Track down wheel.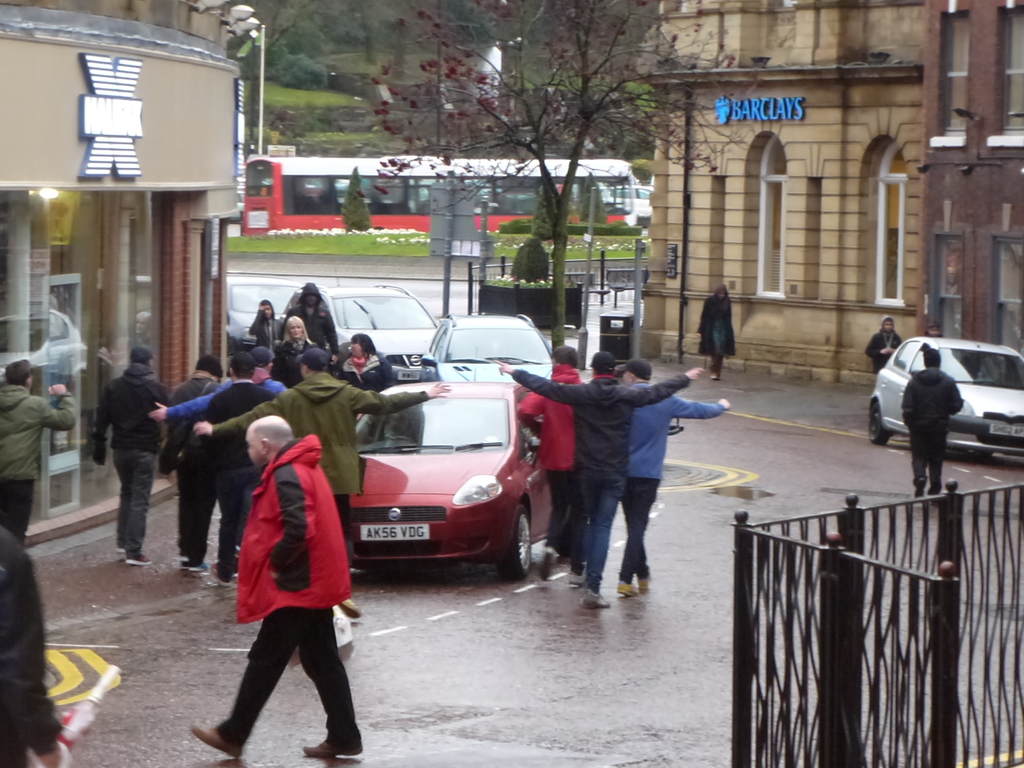
Tracked to rect(867, 389, 897, 442).
